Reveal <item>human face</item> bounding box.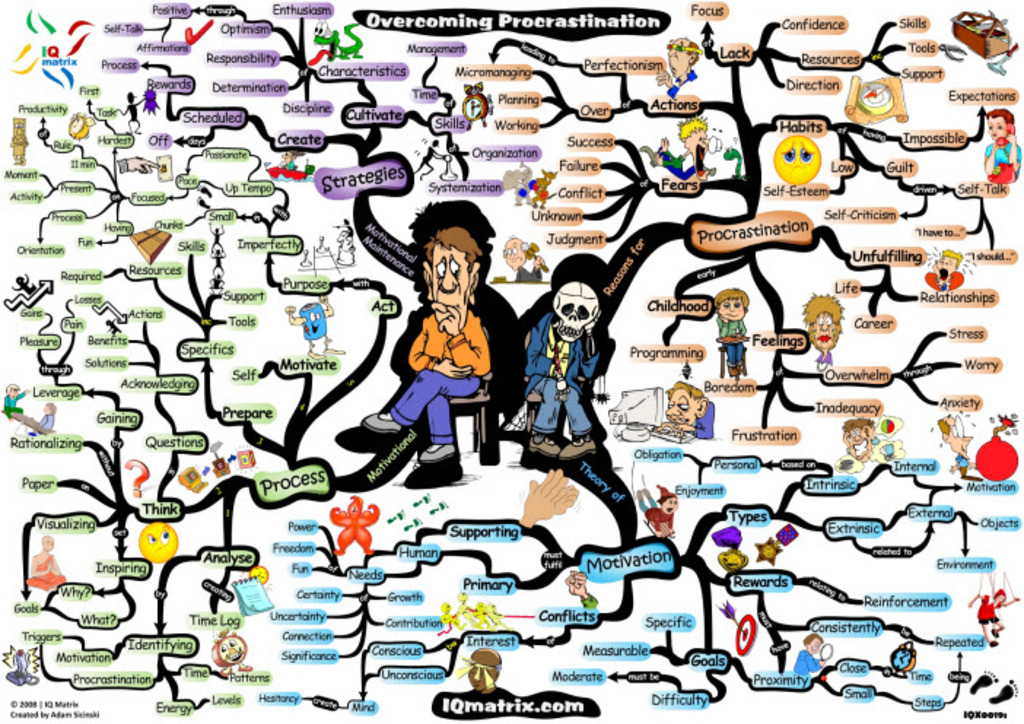
Revealed: l=667, t=388, r=693, b=426.
